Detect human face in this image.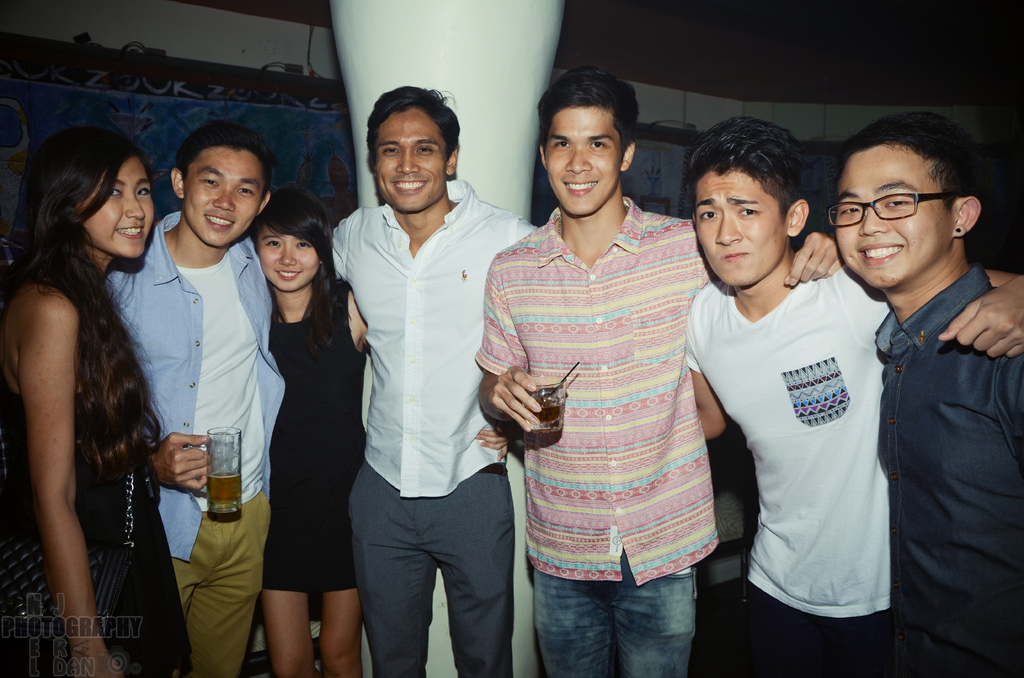
Detection: {"left": 694, "top": 170, "right": 790, "bottom": 287}.
